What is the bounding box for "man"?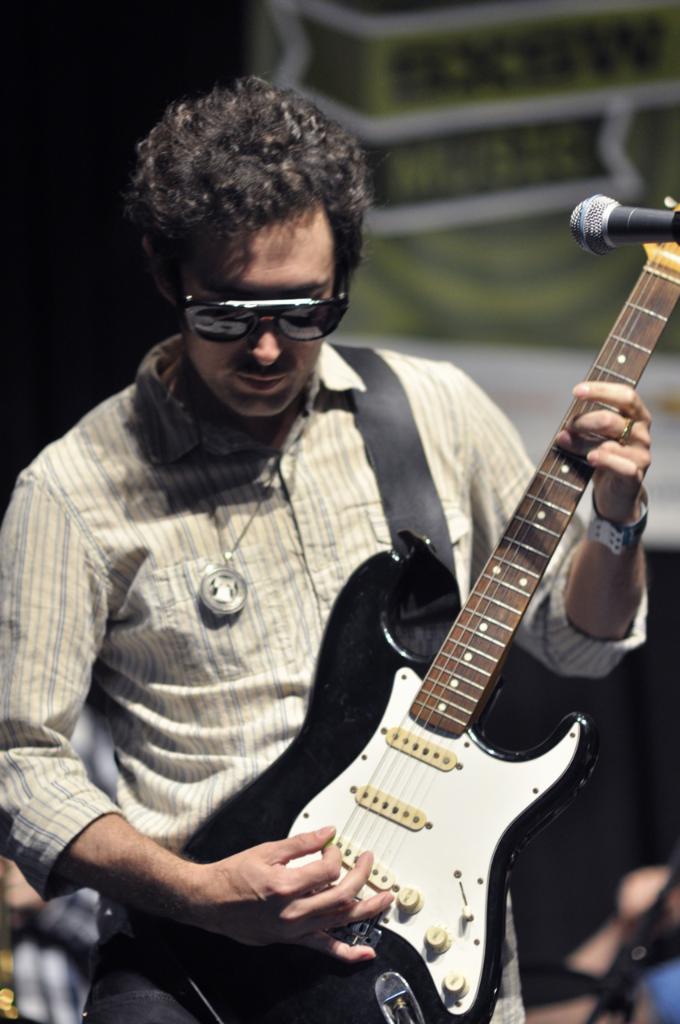
55:73:618:1023.
